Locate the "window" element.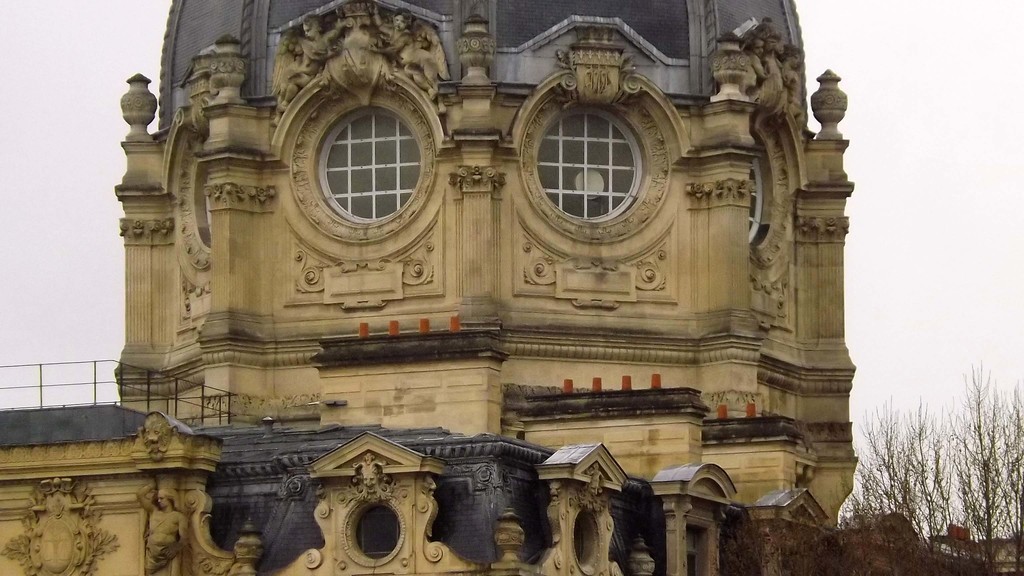
Element bbox: locate(311, 83, 426, 214).
